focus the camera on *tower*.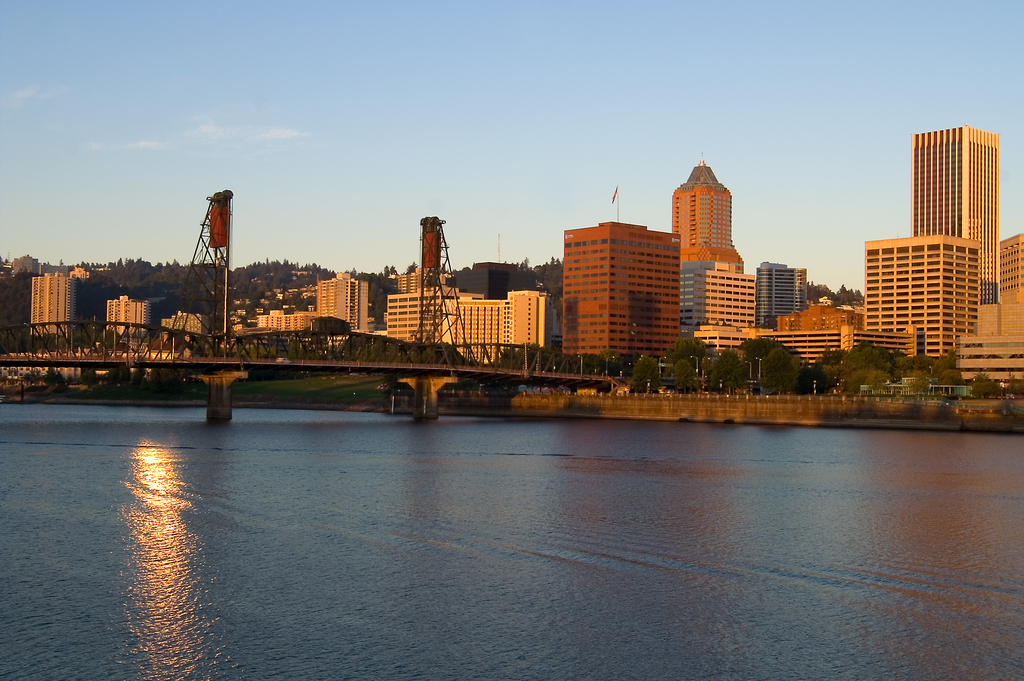
Focus region: <bbox>31, 270, 76, 328</bbox>.
